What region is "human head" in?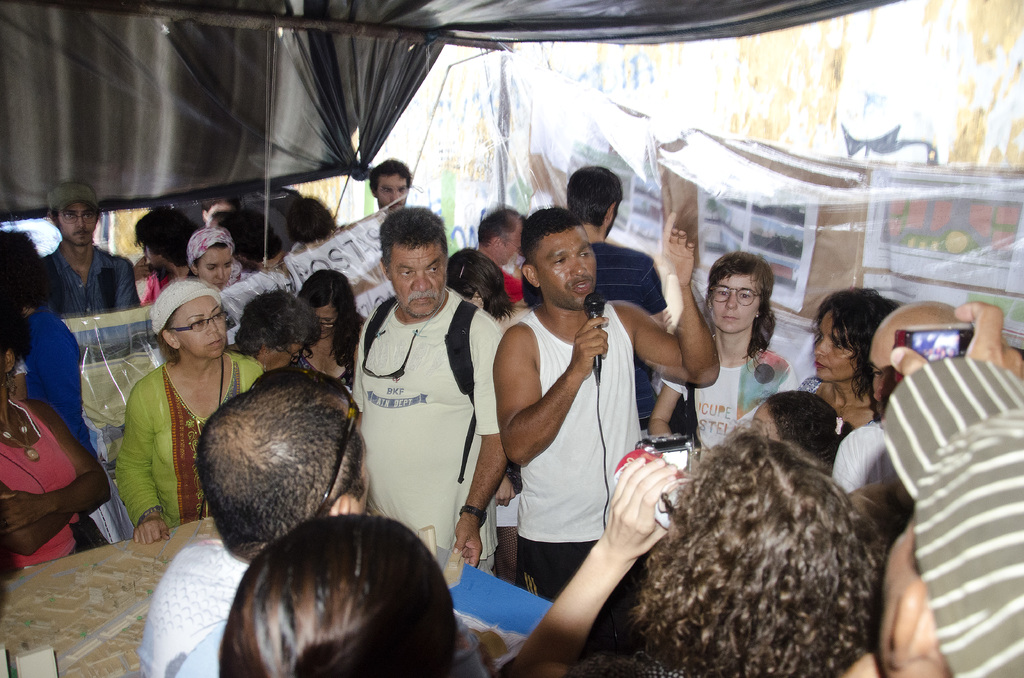
Rect(0, 226, 43, 298).
